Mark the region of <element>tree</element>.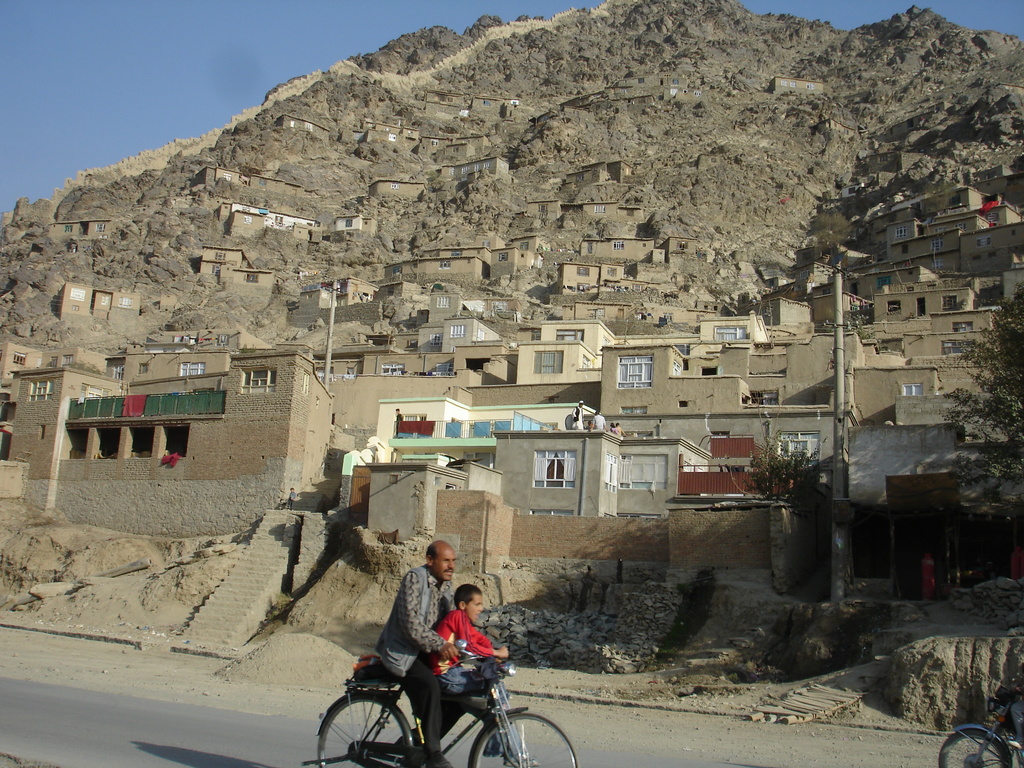
Region: (x1=806, y1=208, x2=852, y2=259).
